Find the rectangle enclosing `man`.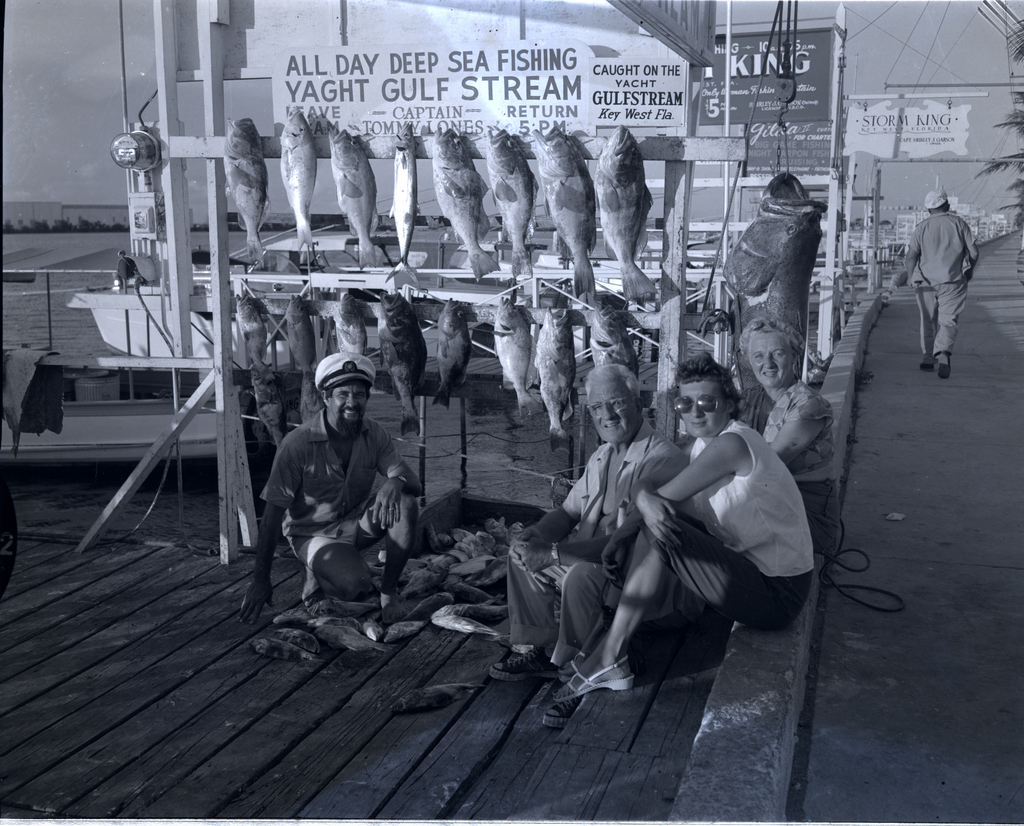
detection(486, 361, 686, 731).
